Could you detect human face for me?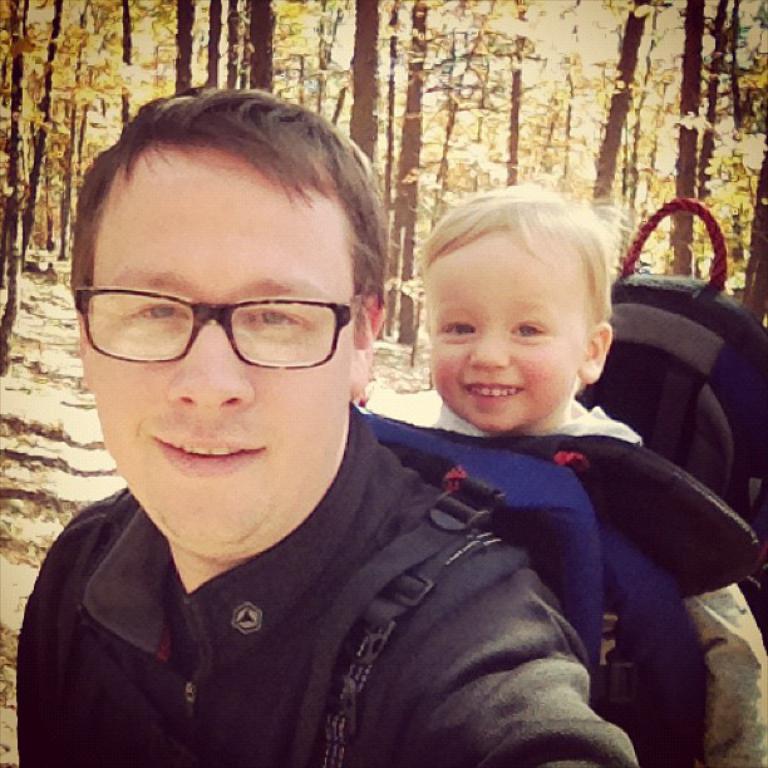
Detection result: box=[87, 142, 361, 560].
